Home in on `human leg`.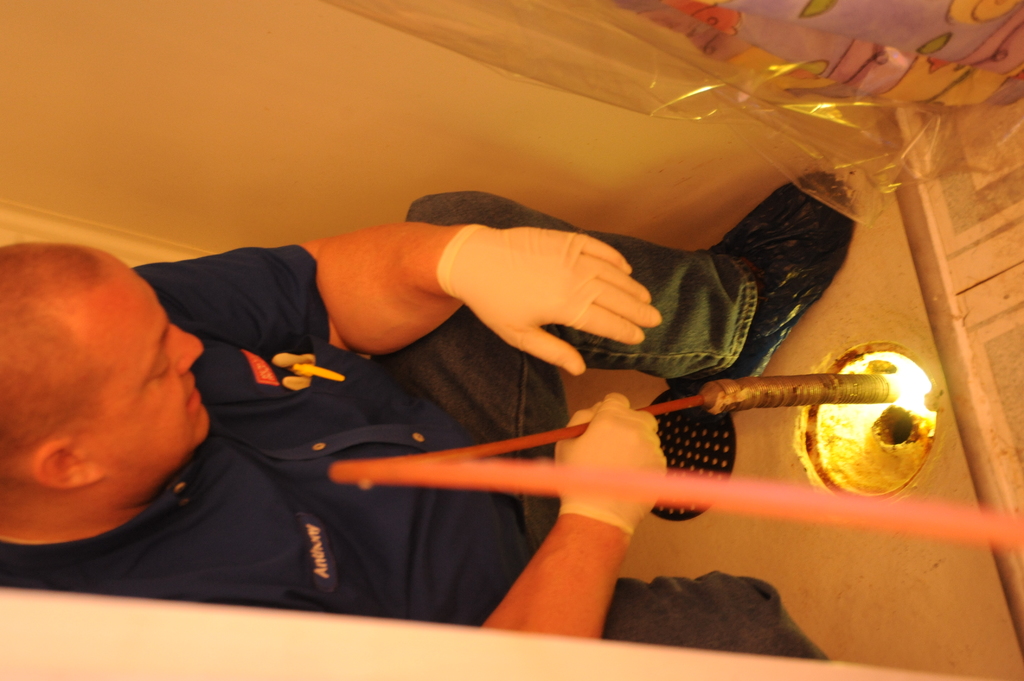
Homed in at bbox=[601, 570, 833, 661].
